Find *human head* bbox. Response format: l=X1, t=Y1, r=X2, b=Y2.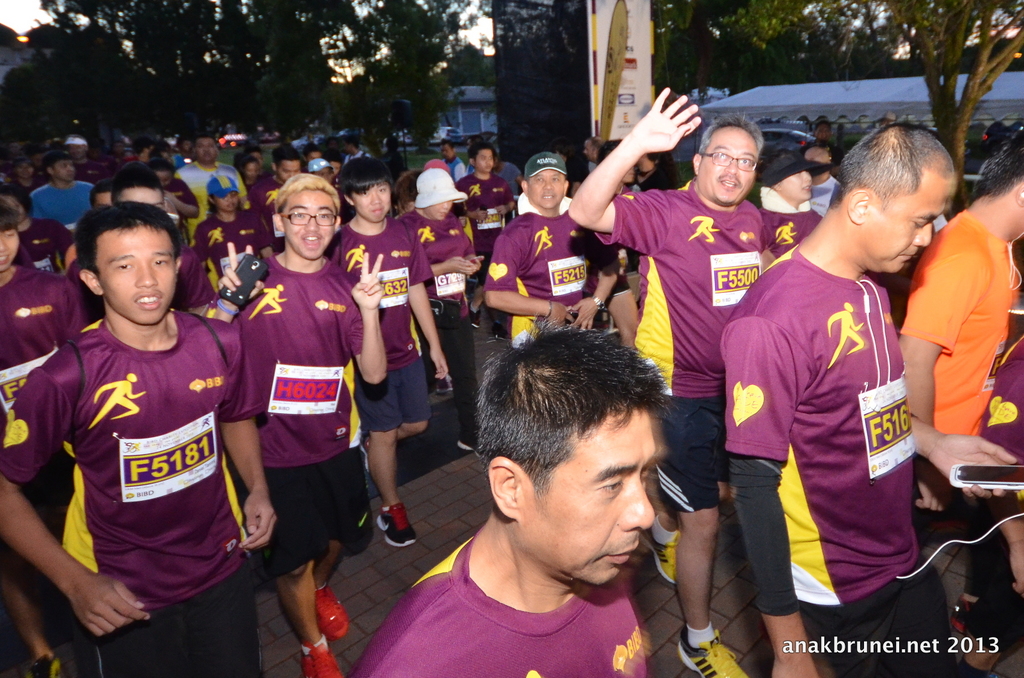
l=204, t=178, r=244, b=217.
